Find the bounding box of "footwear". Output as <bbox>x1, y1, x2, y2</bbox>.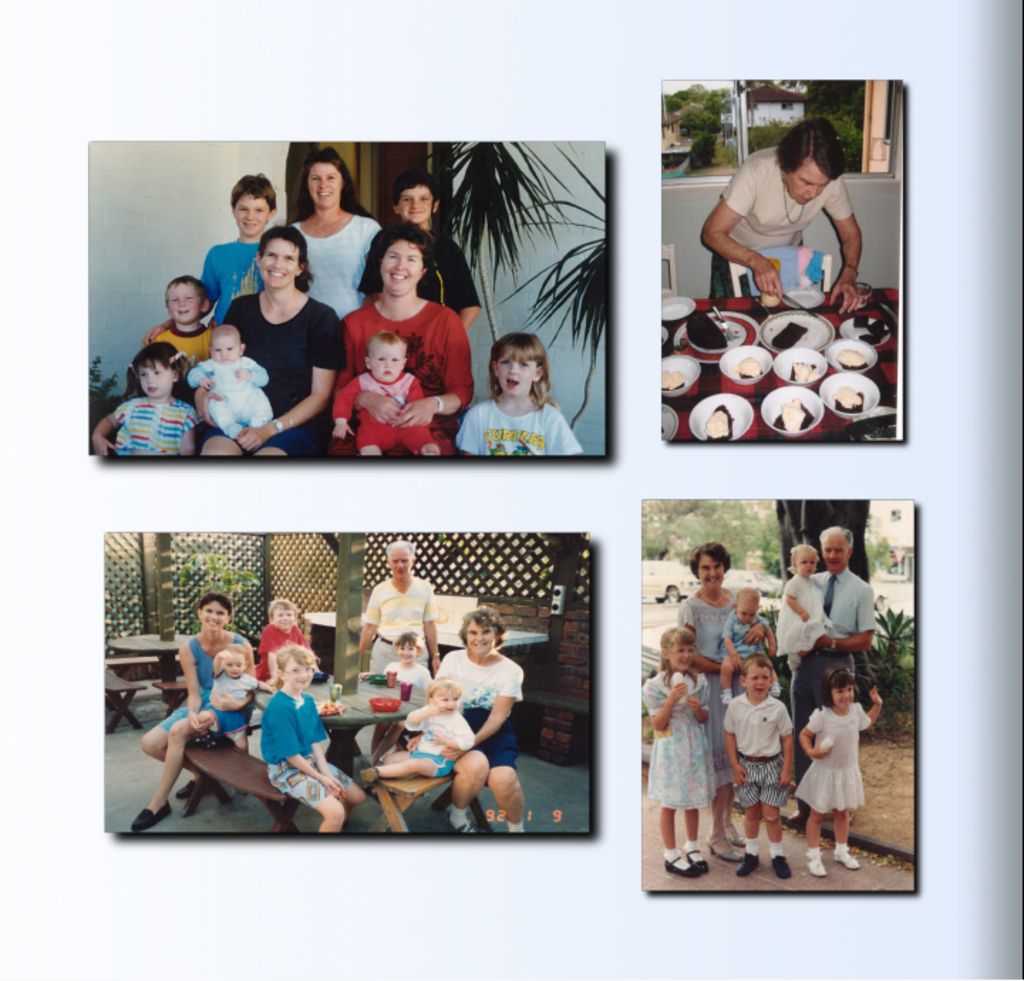
<bbox>175, 778, 198, 795</bbox>.
